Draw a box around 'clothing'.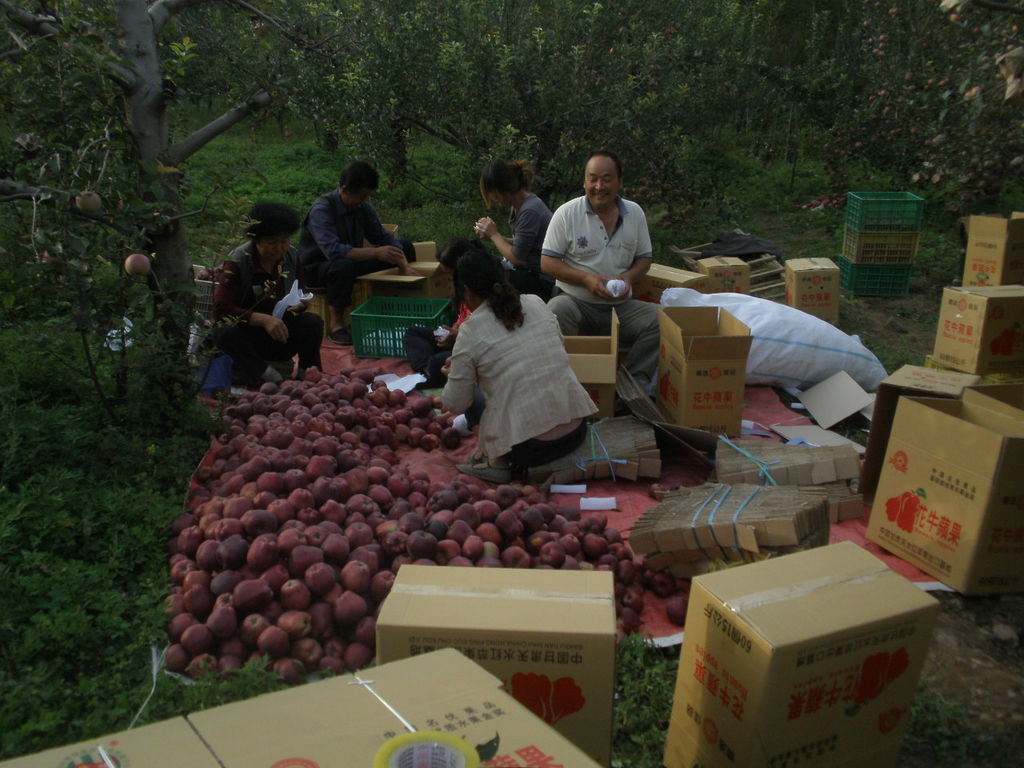
bbox(548, 294, 659, 386).
